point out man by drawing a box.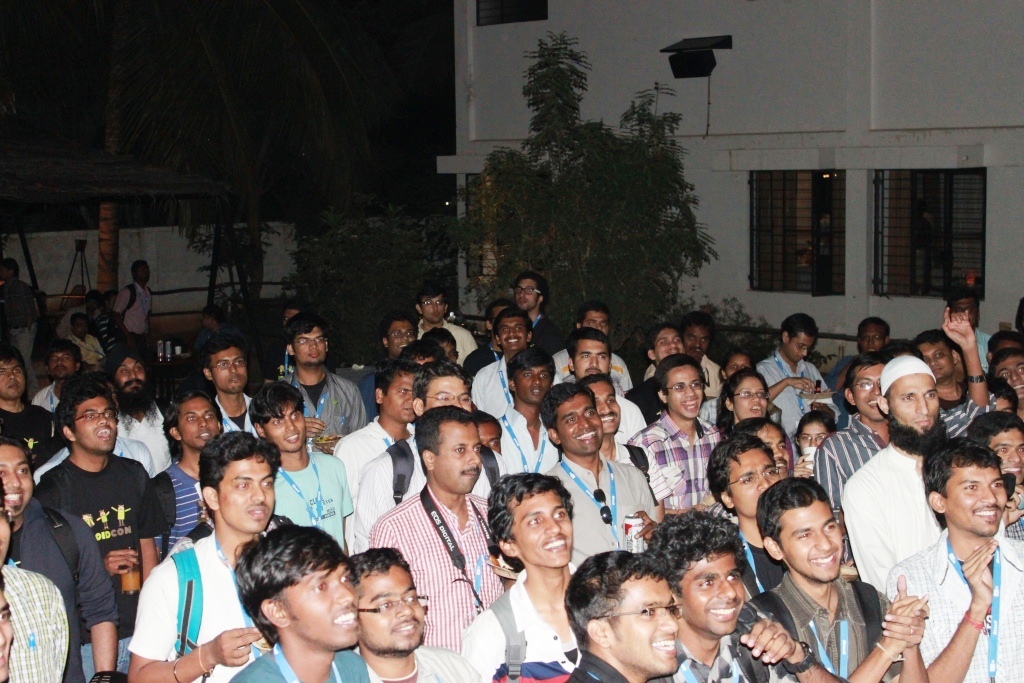
358:359:497:538.
